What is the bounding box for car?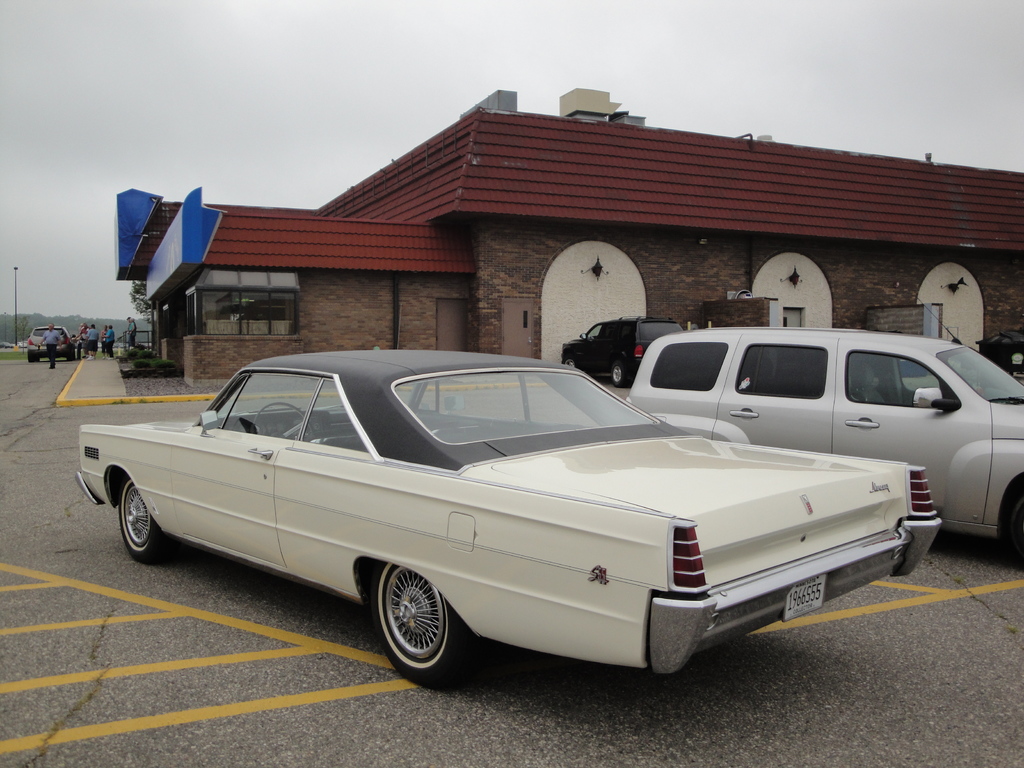
559/315/678/383.
